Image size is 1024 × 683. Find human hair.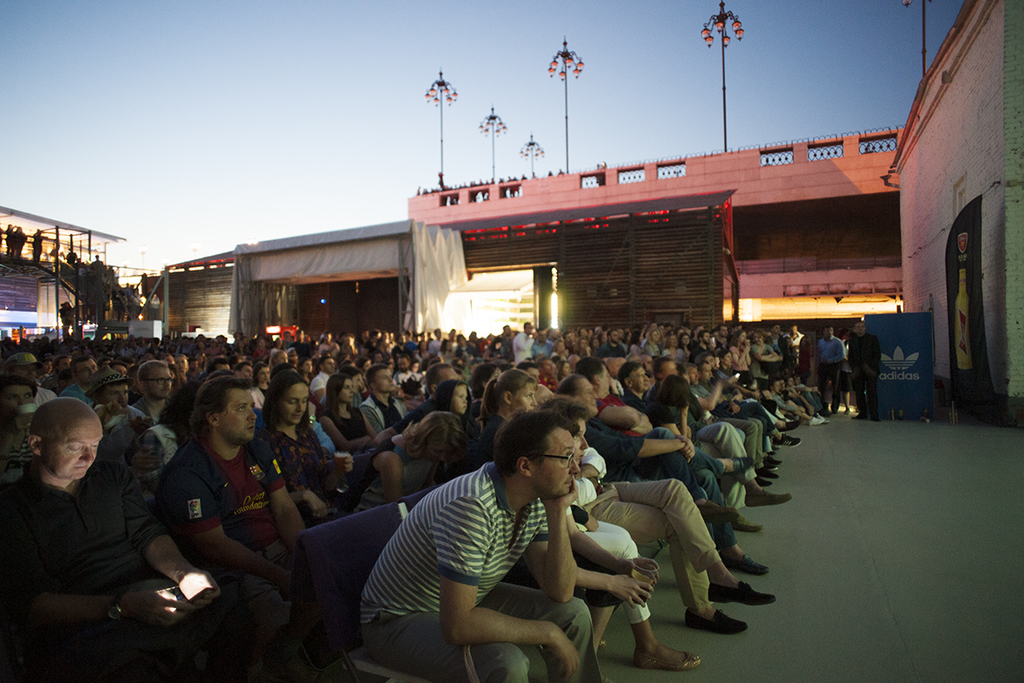
[480, 368, 536, 426].
